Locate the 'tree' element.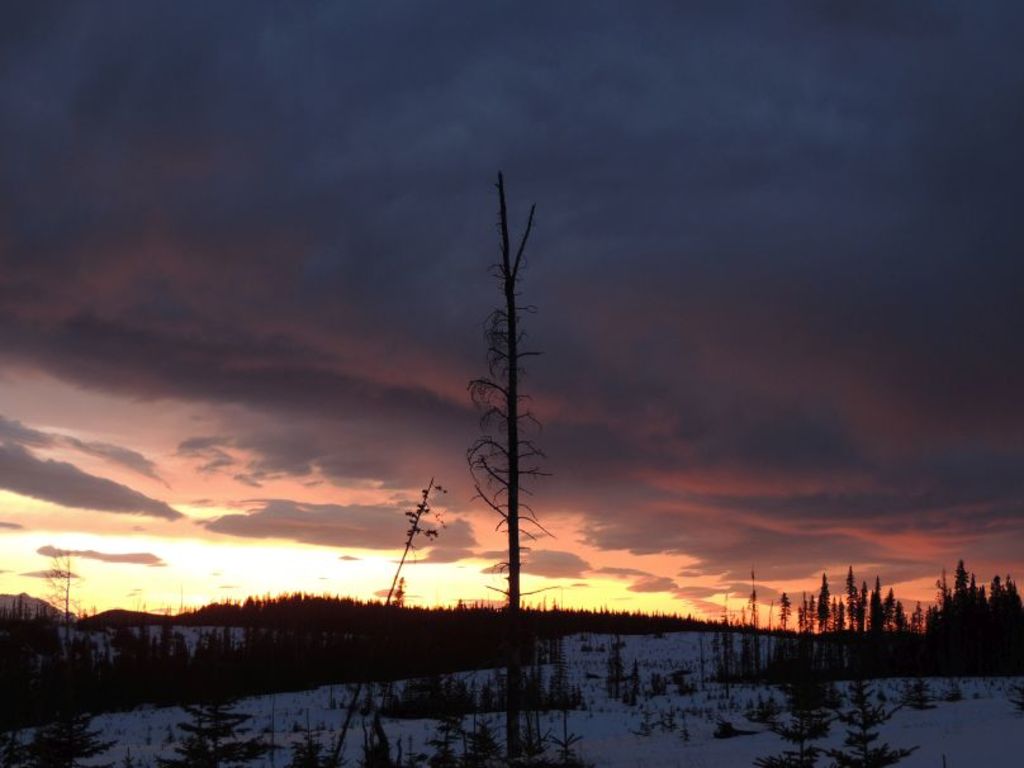
Element bbox: locate(937, 565, 1009, 669).
